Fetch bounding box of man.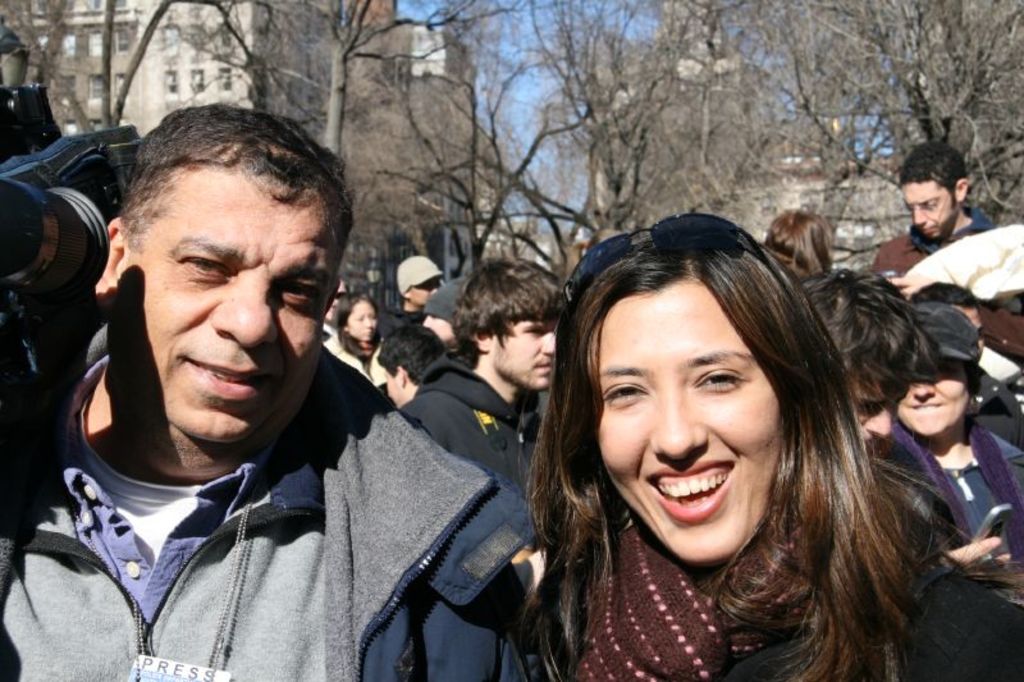
Bbox: Rect(372, 320, 453, 399).
